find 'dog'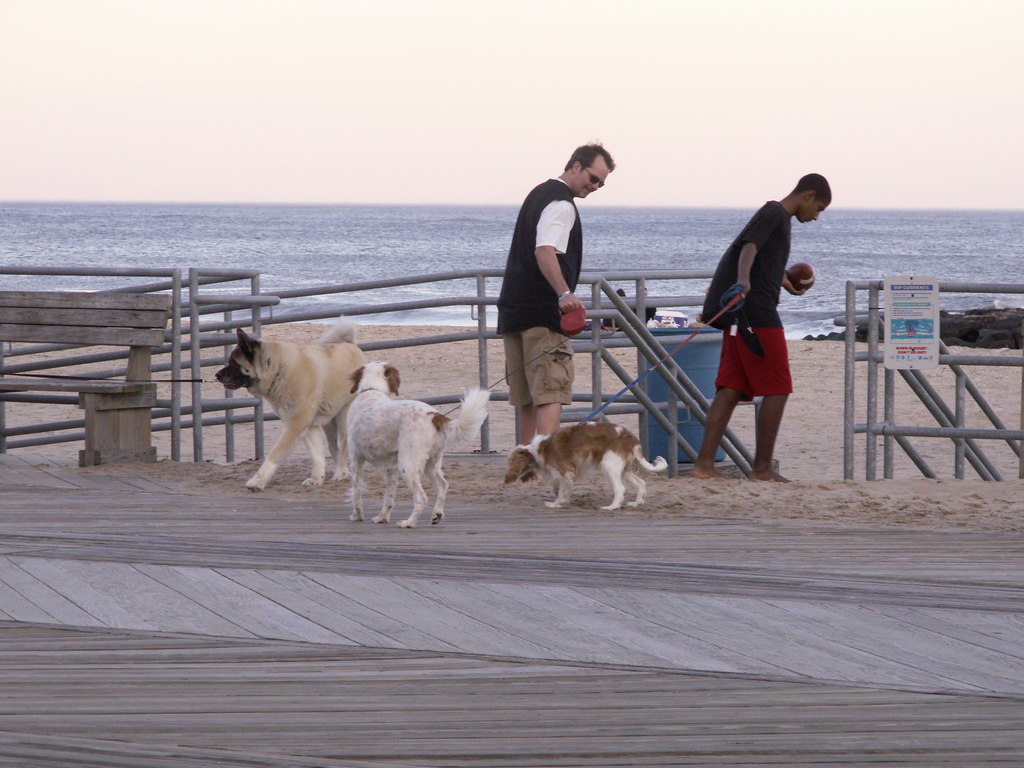
l=346, t=362, r=493, b=529
